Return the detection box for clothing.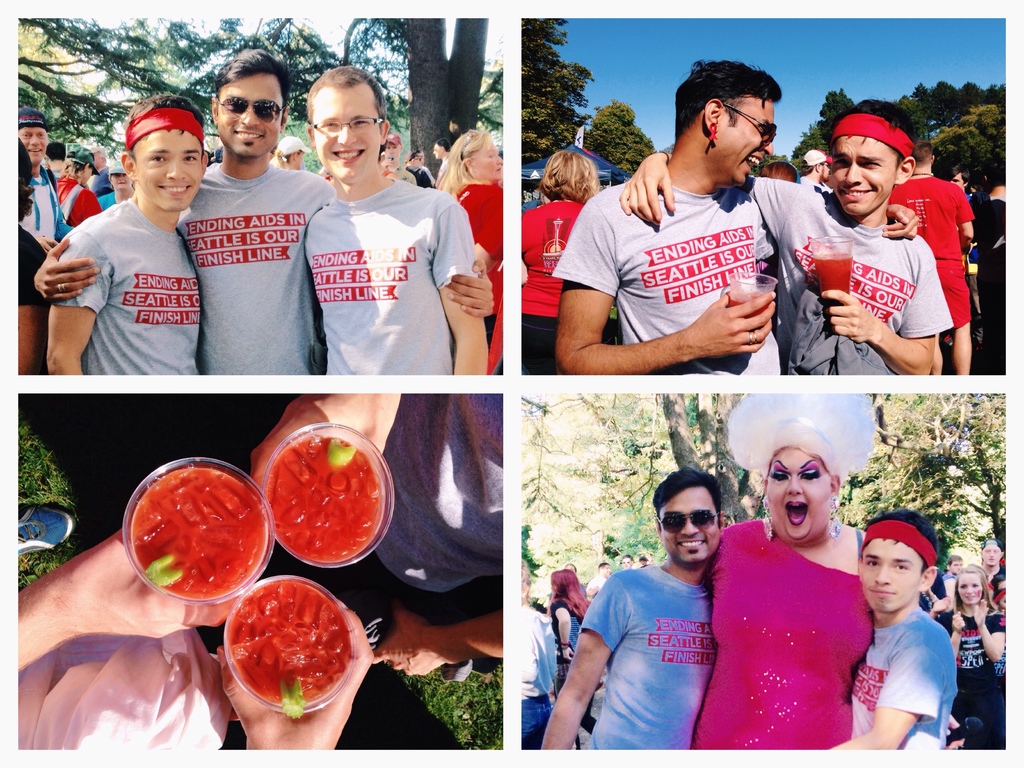
x1=584 y1=569 x2=717 y2=756.
